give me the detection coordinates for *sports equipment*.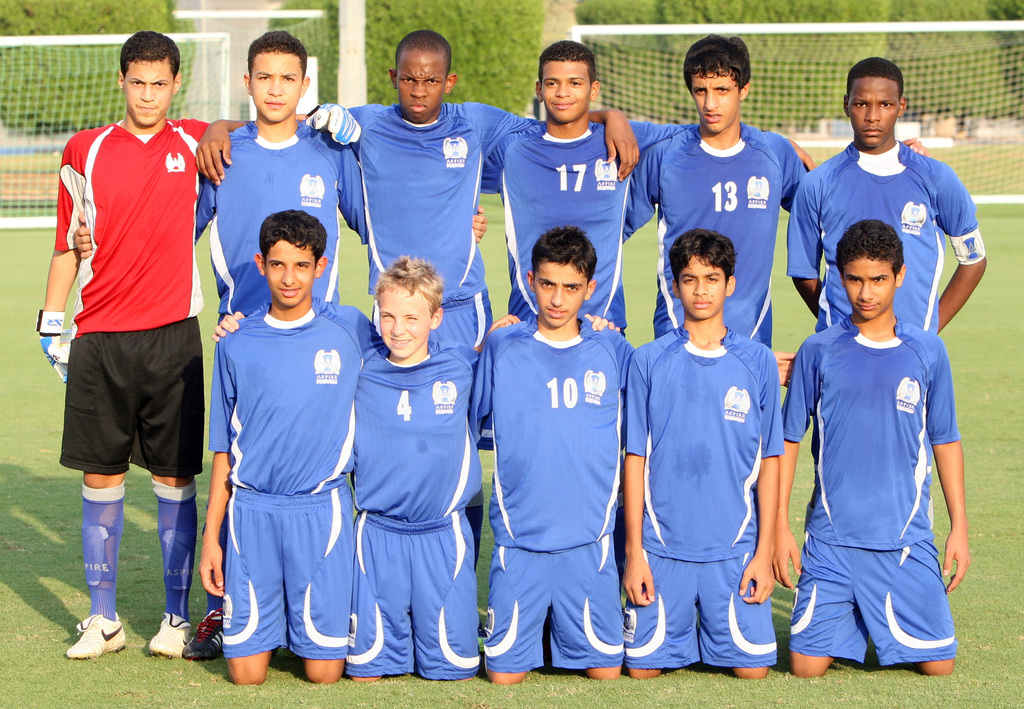
[179,609,222,663].
